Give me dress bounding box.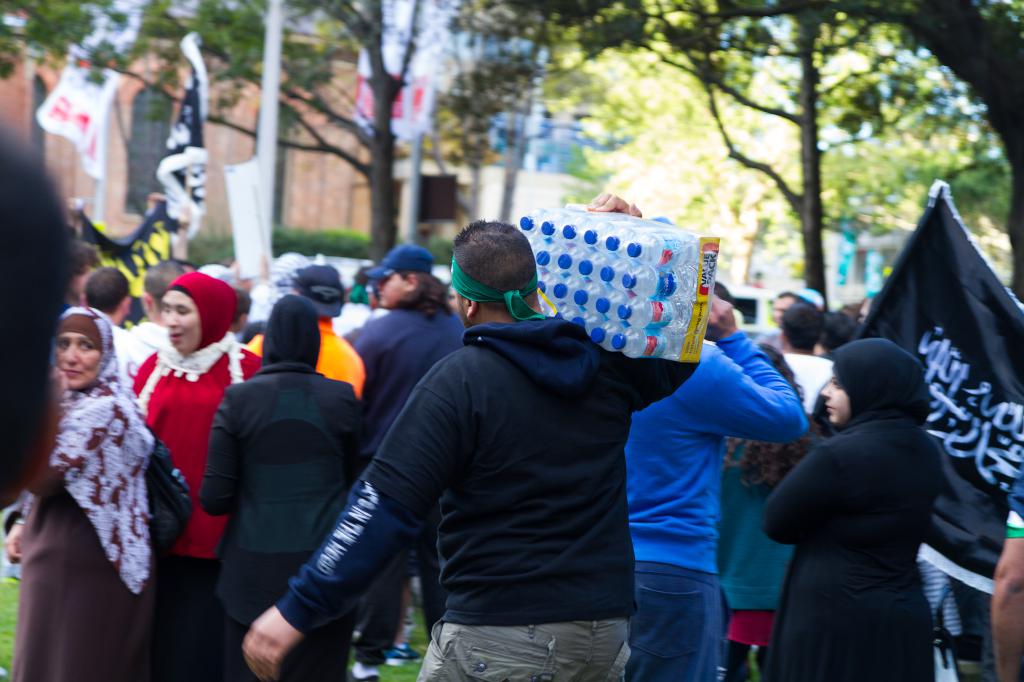
{"left": 765, "top": 422, "right": 945, "bottom": 681}.
